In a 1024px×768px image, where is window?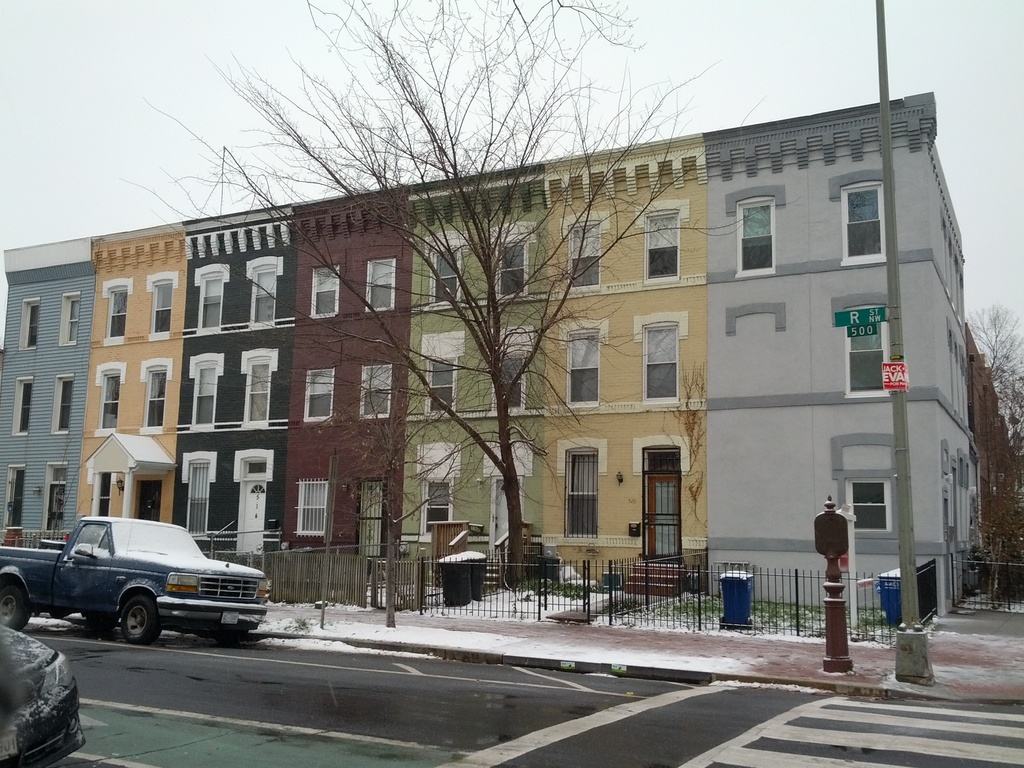
Rect(102, 372, 118, 426).
